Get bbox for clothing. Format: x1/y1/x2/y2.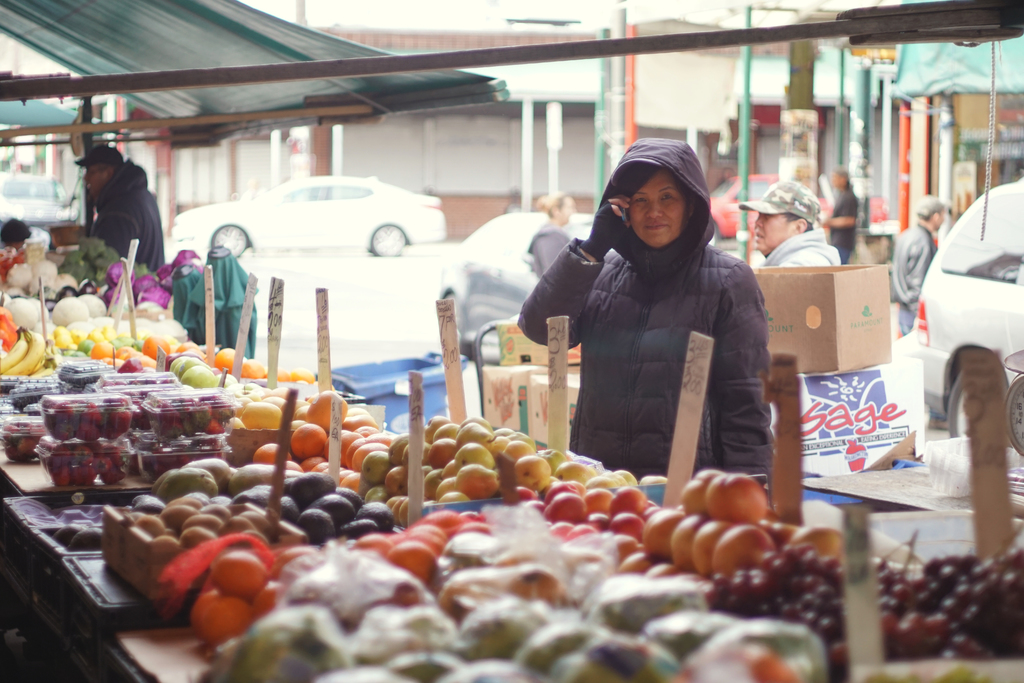
766/231/840/277.
